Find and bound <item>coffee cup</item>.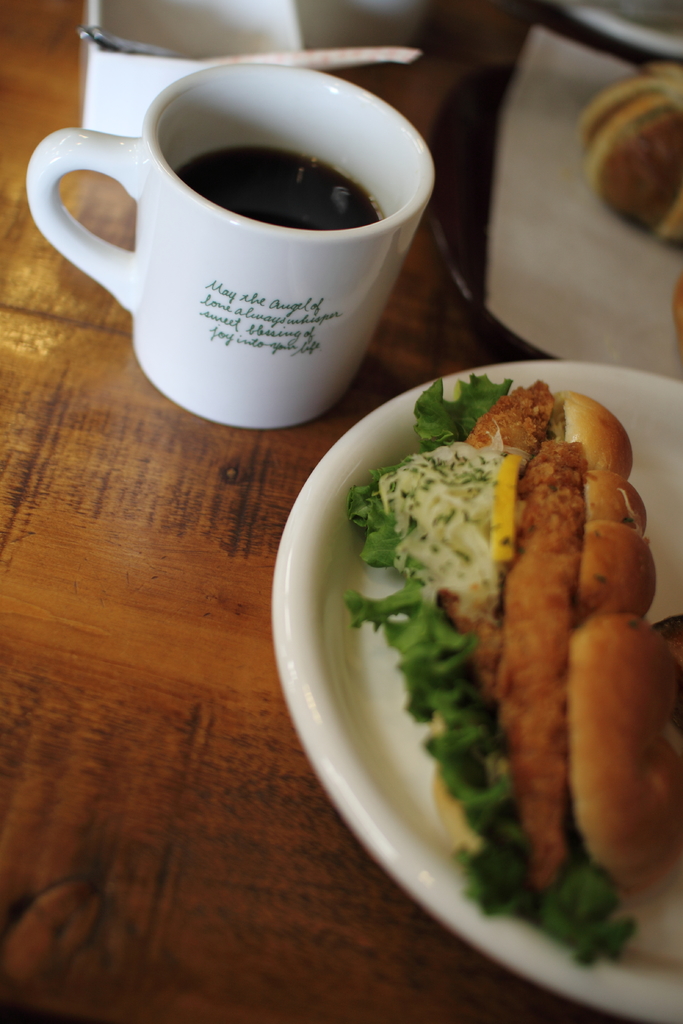
Bound: detection(22, 58, 437, 428).
